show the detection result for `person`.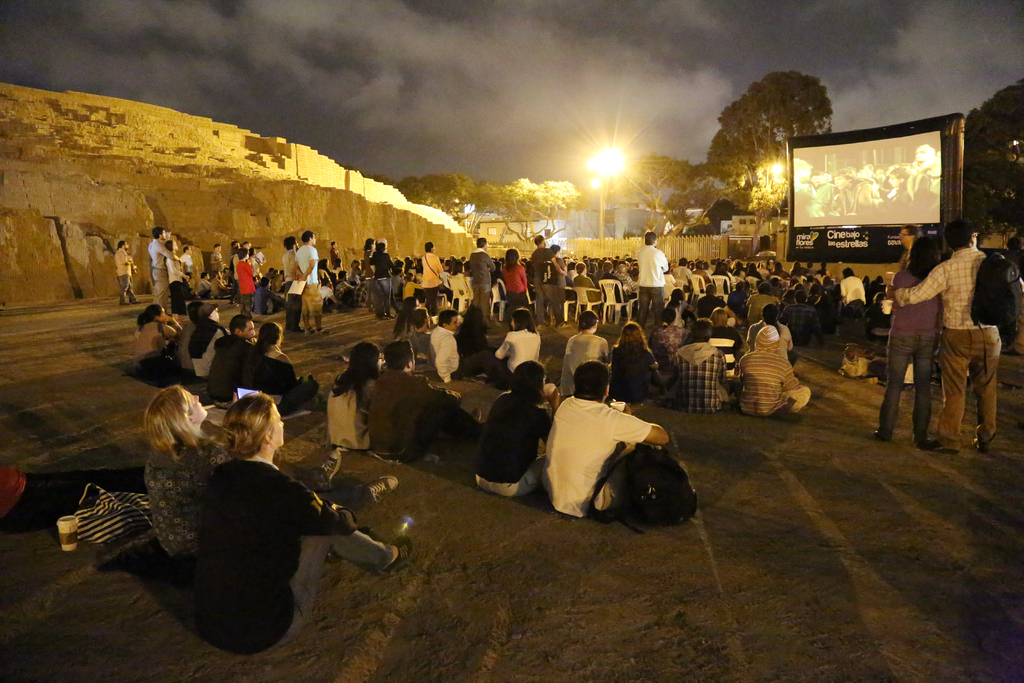
[691,283,722,319].
